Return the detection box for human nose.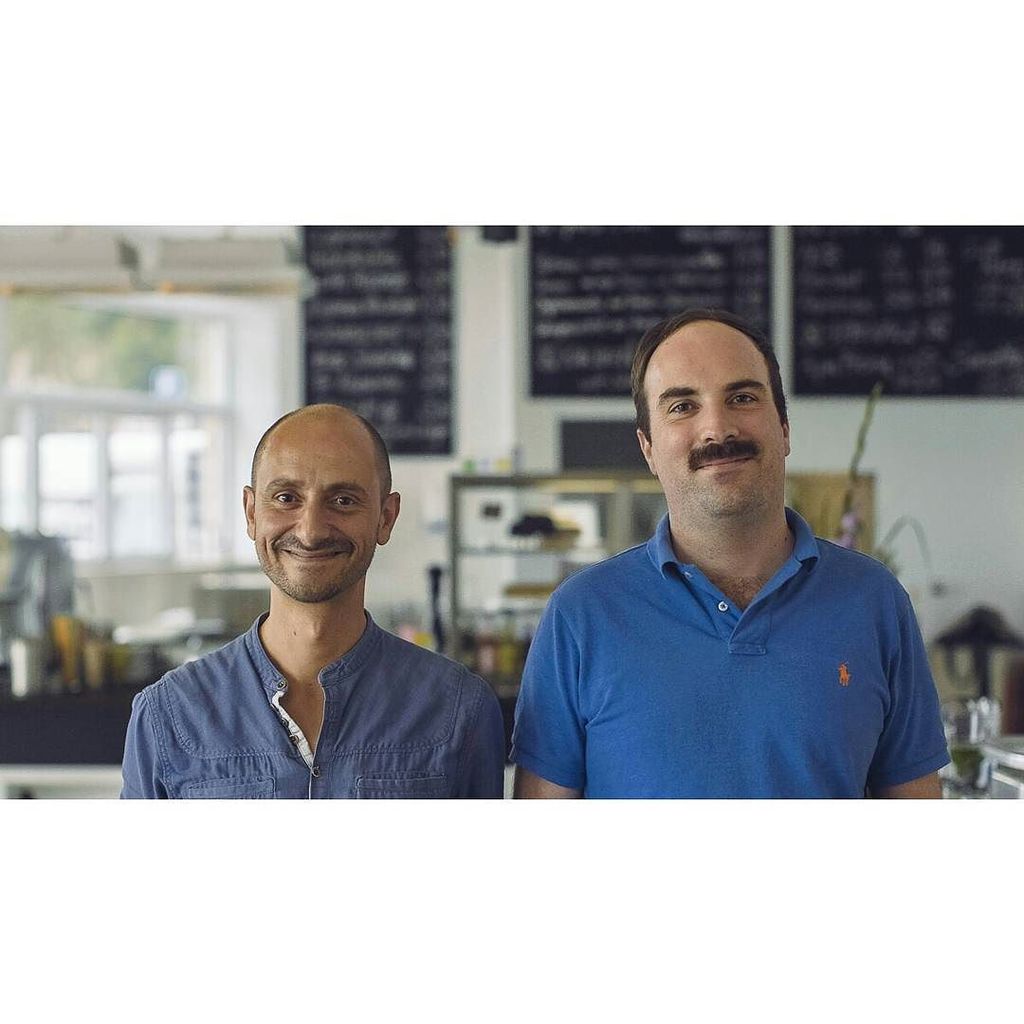
<box>701,398,738,442</box>.
